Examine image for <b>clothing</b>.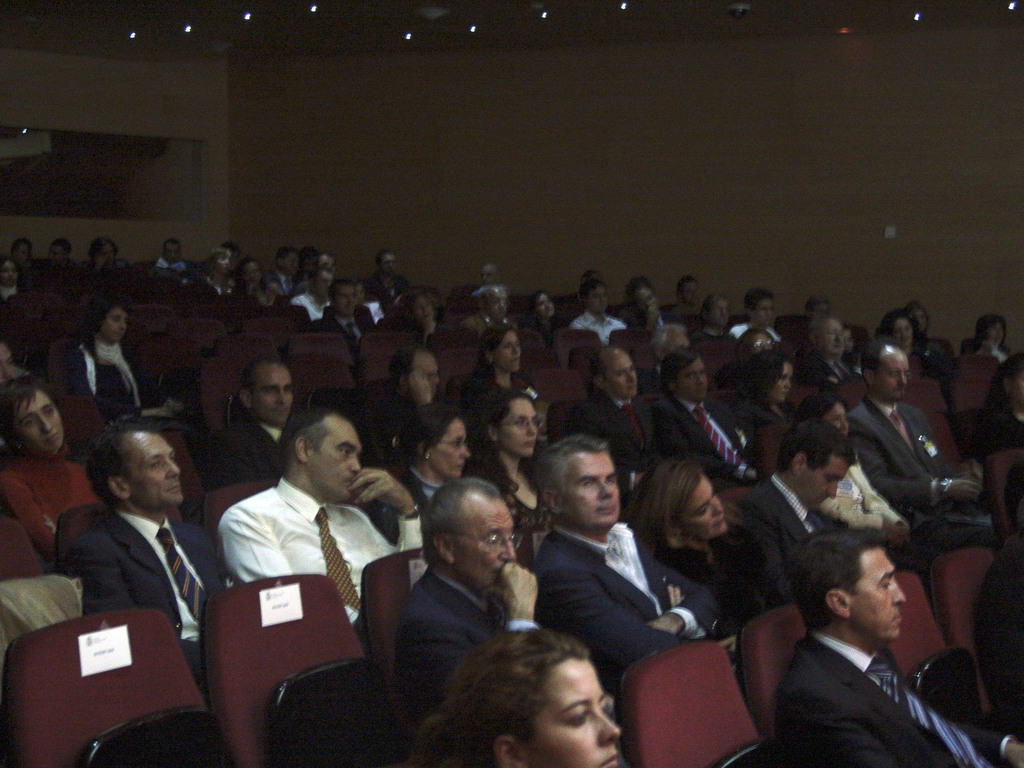
Examination result: rect(736, 476, 824, 611).
